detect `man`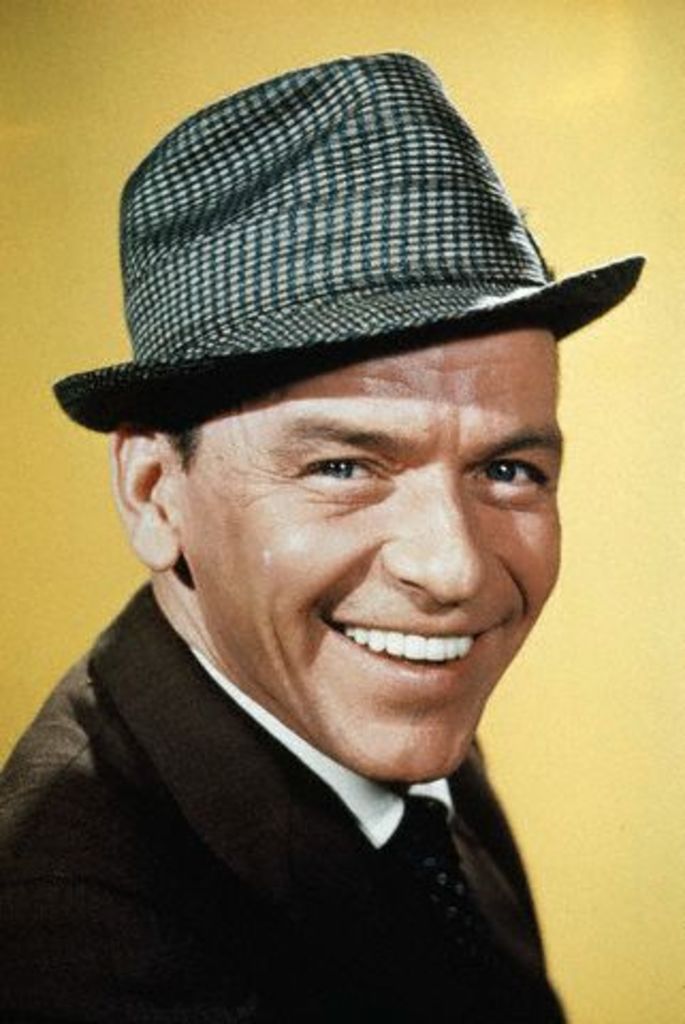
select_region(0, 60, 617, 1022)
